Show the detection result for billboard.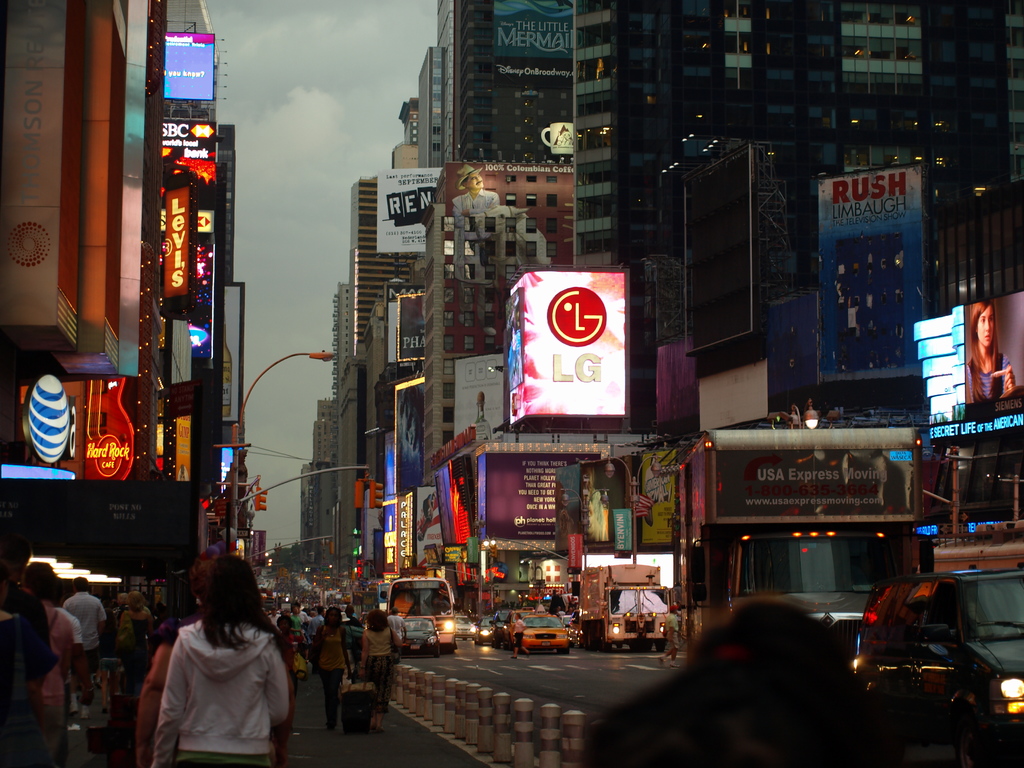
select_region(958, 285, 1023, 421).
